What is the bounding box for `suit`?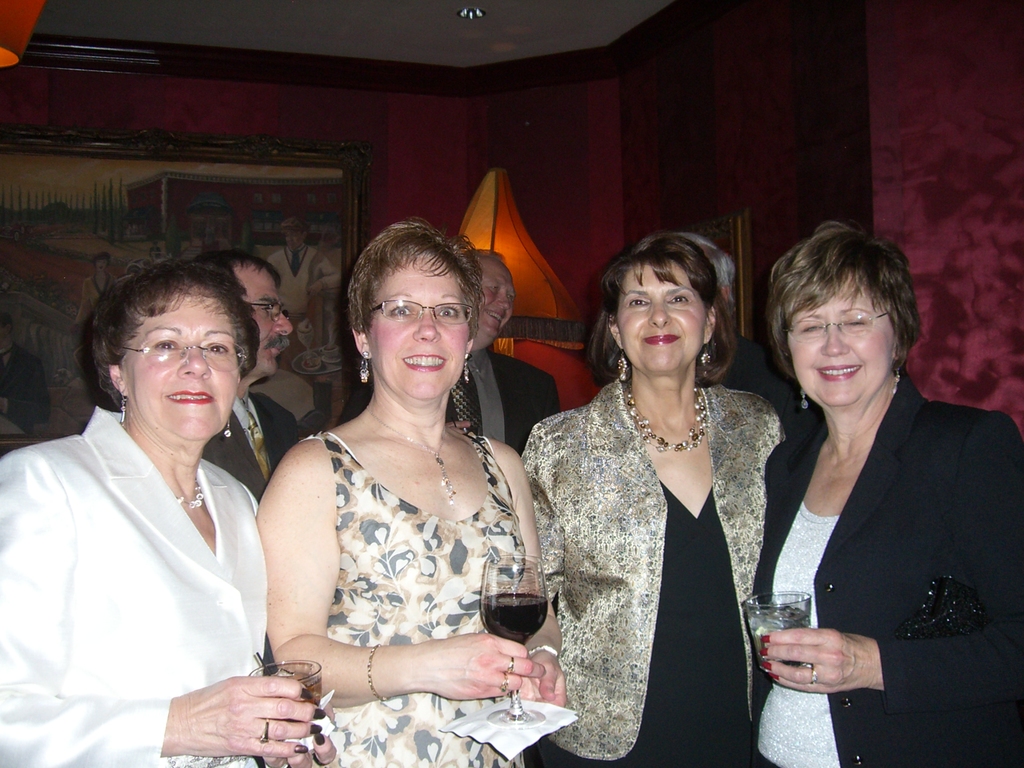
select_region(521, 378, 789, 767).
